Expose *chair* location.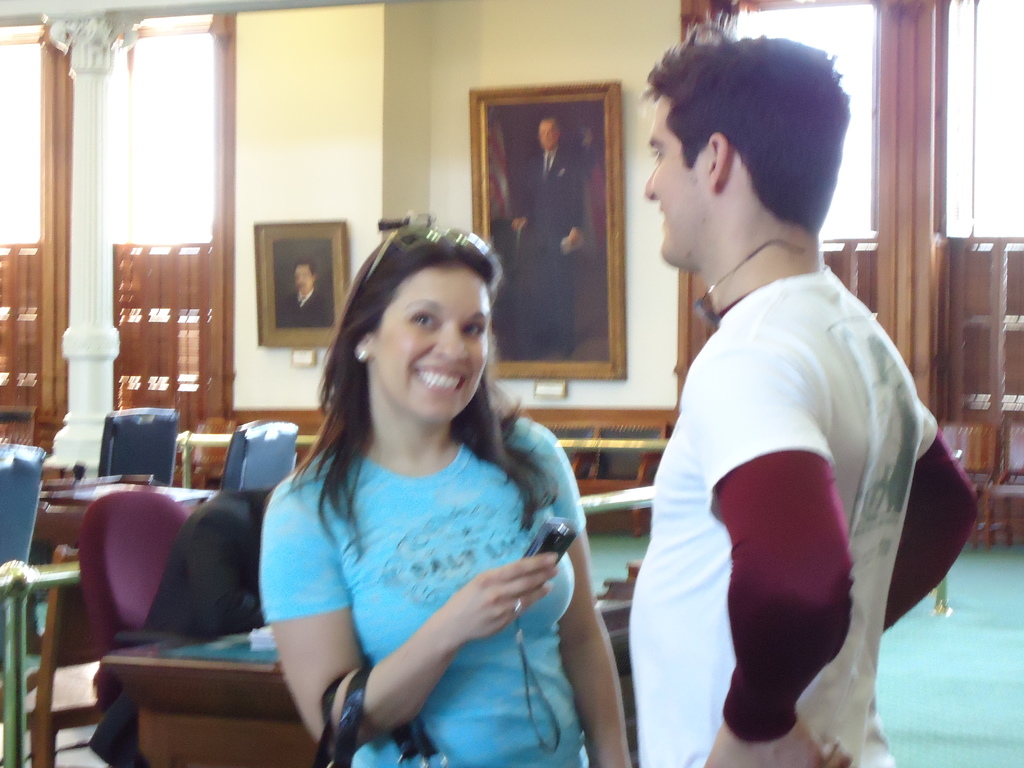
Exposed at 0:440:41:556.
